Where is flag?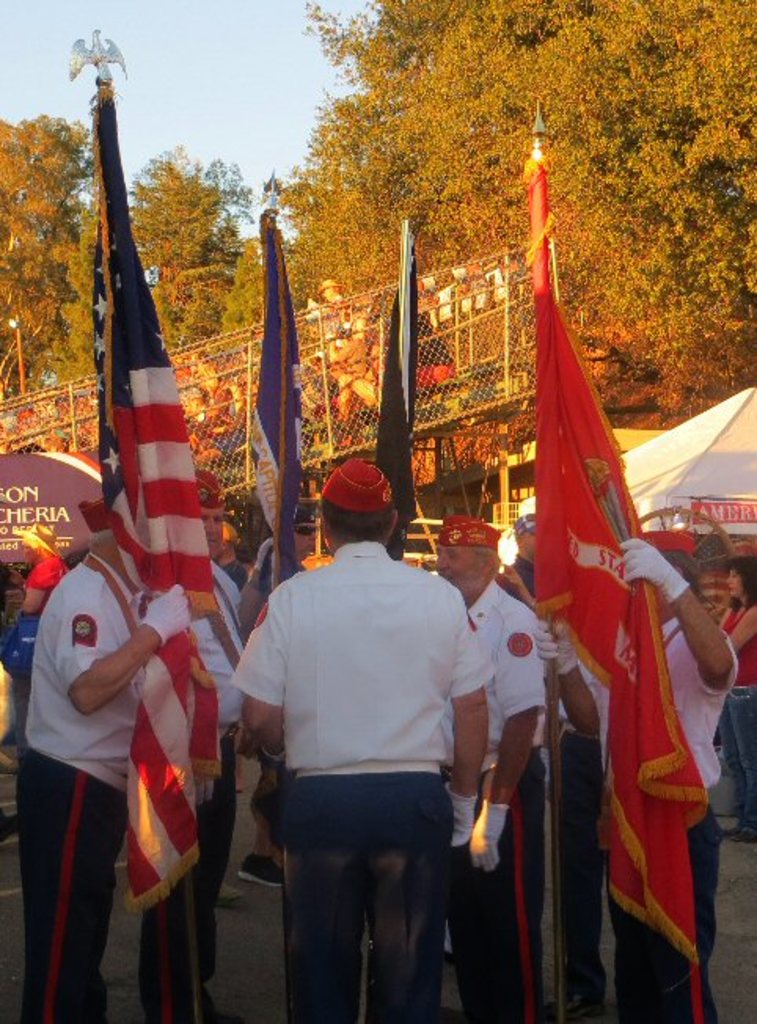
l=521, t=182, r=691, b=966.
